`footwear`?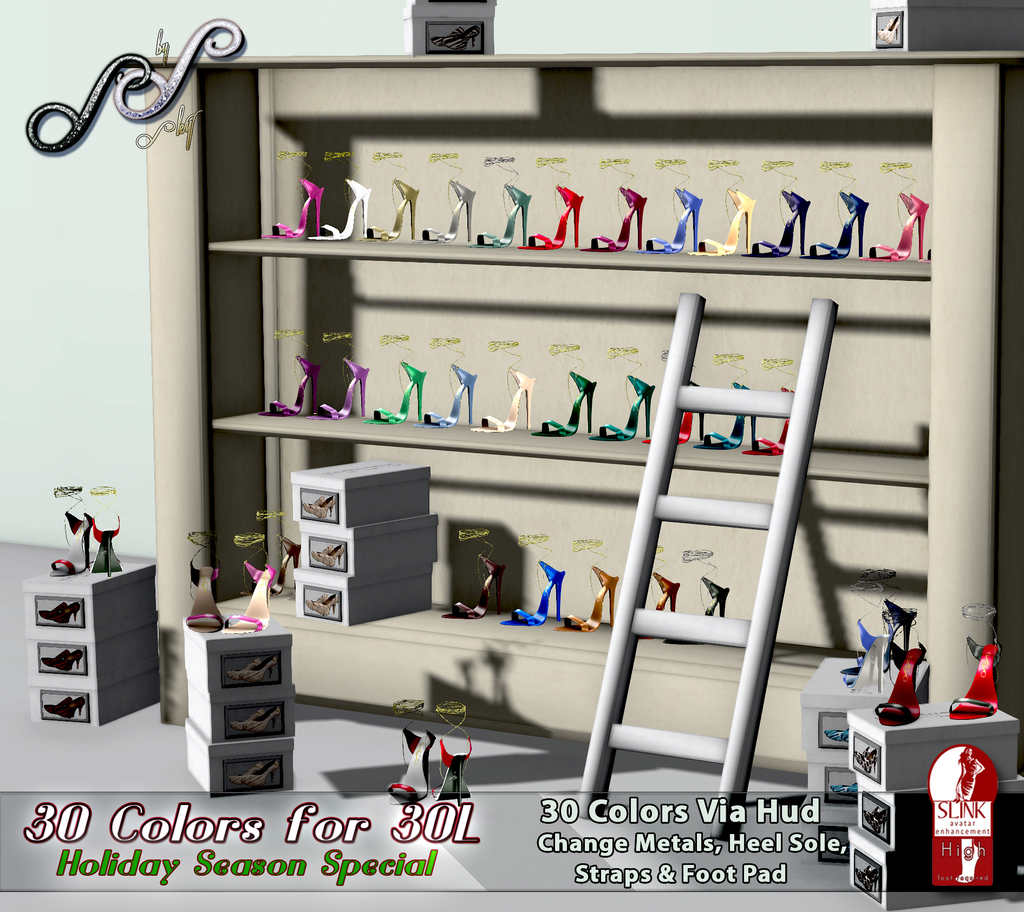
bbox(225, 655, 257, 677)
